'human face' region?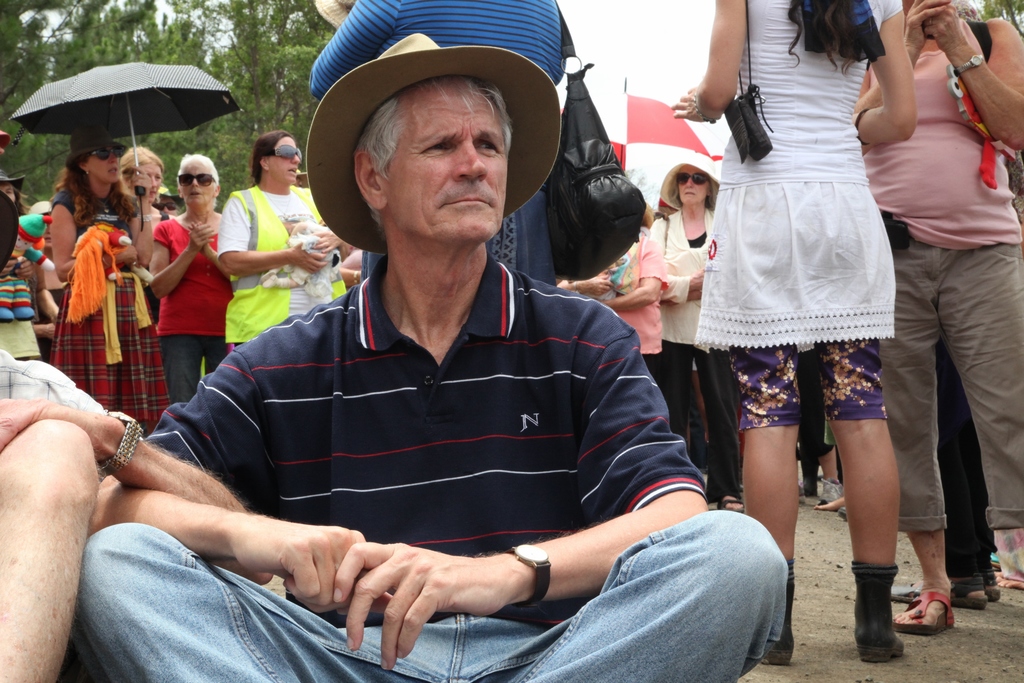
(268, 138, 303, 186)
